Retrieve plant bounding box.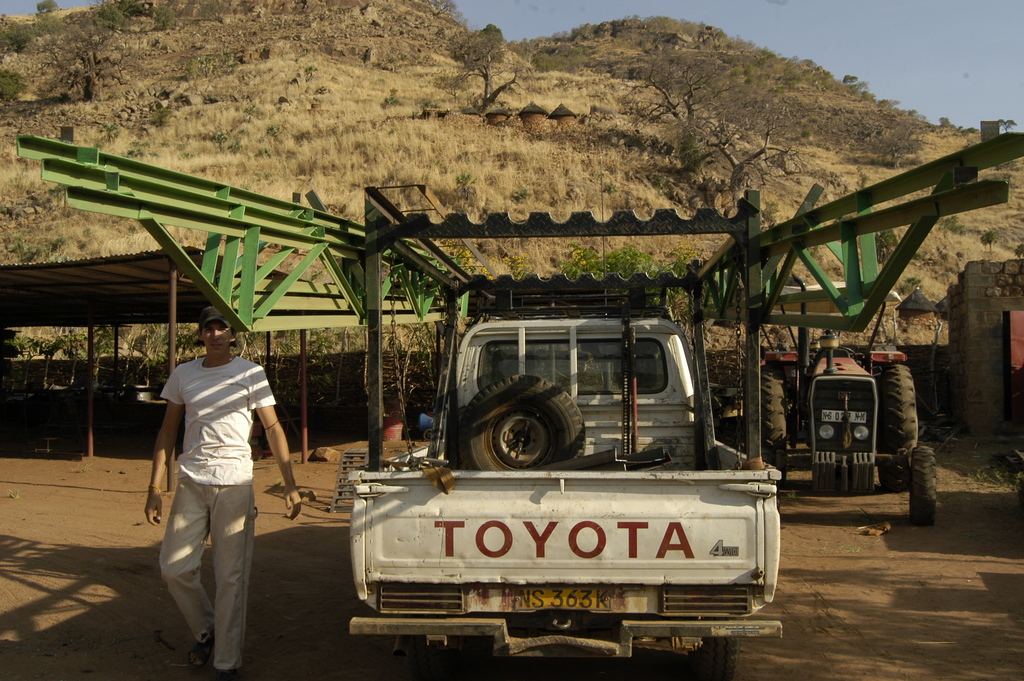
Bounding box: detection(301, 61, 321, 83).
